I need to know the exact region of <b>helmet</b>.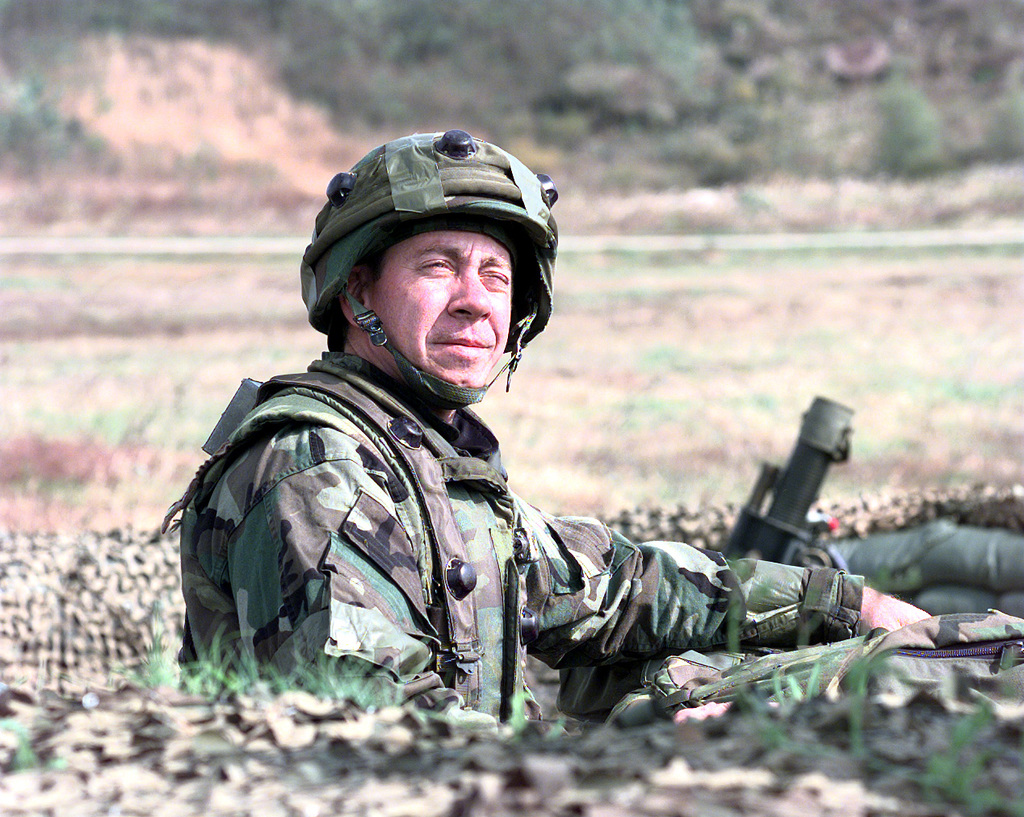
Region: box=[293, 139, 562, 416].
